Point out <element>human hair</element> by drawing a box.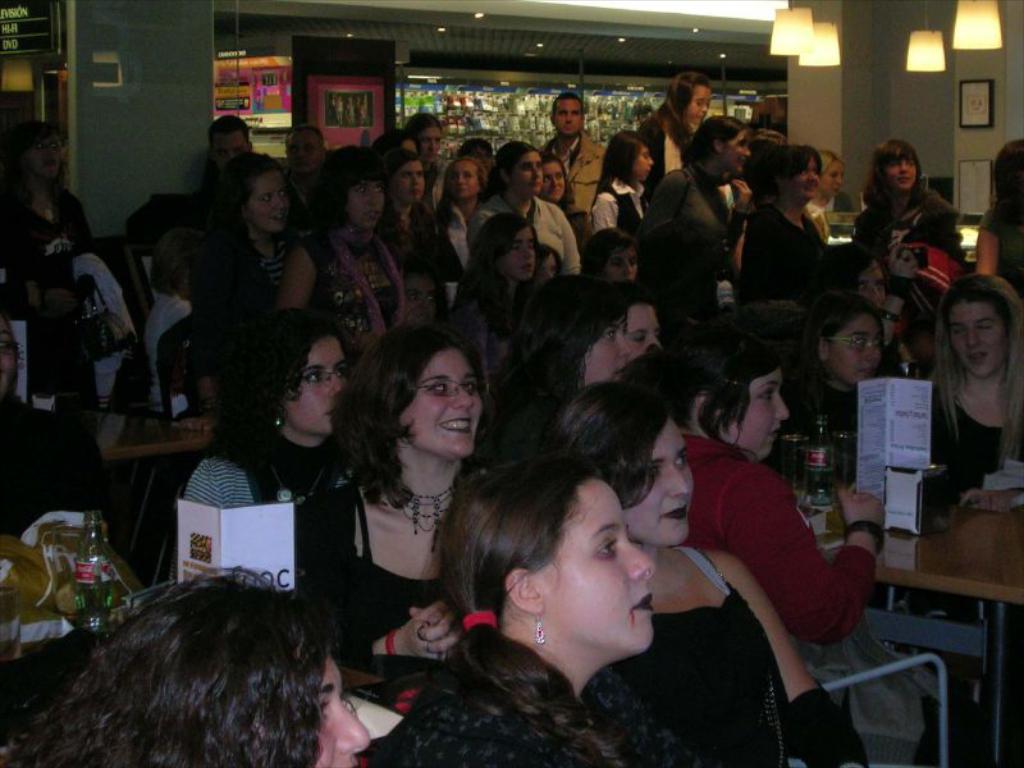
[205,308,343,507].
